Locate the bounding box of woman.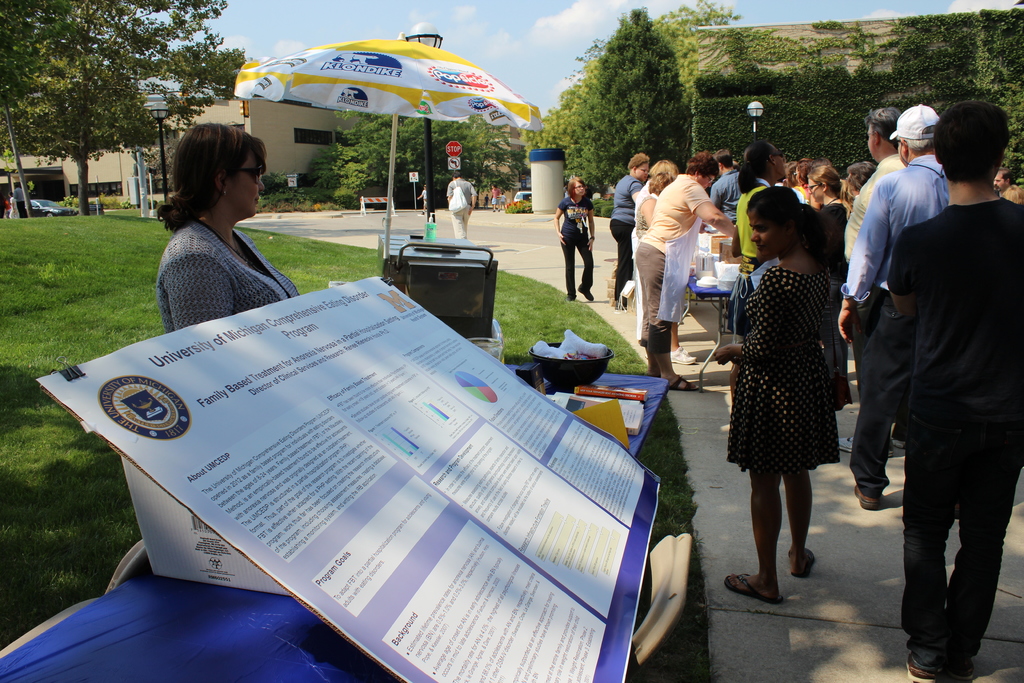
Bounding box: region(808, 164, 849, 413).
